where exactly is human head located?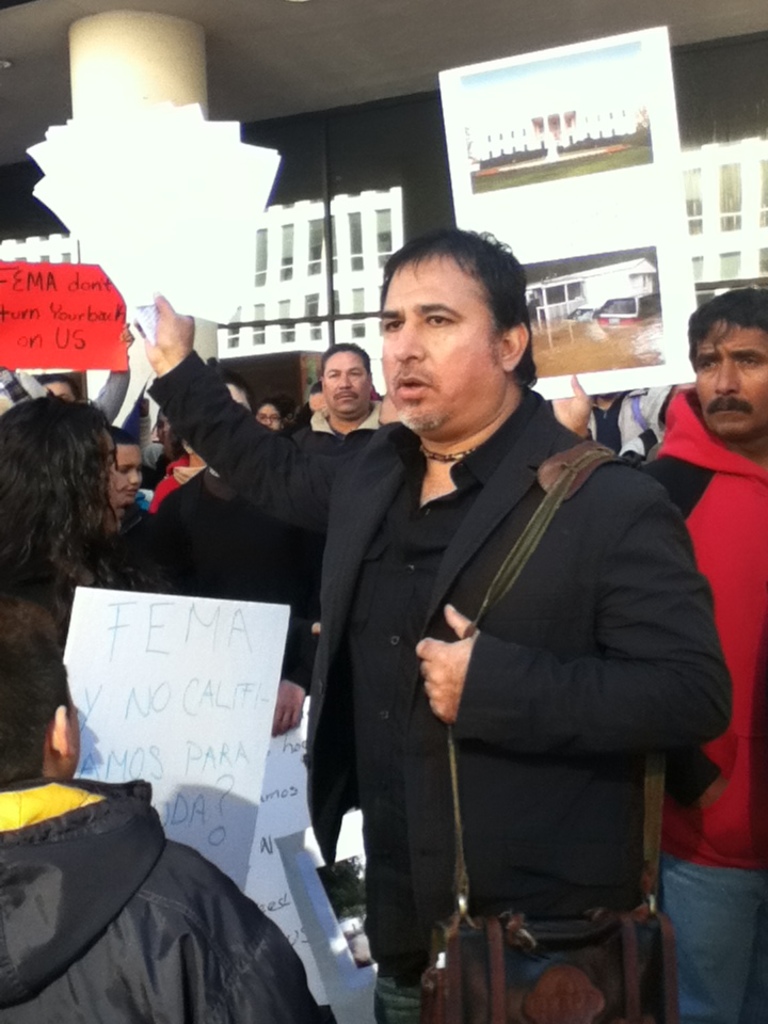
Its bounding box is detection(687, 288, 767, 445).
